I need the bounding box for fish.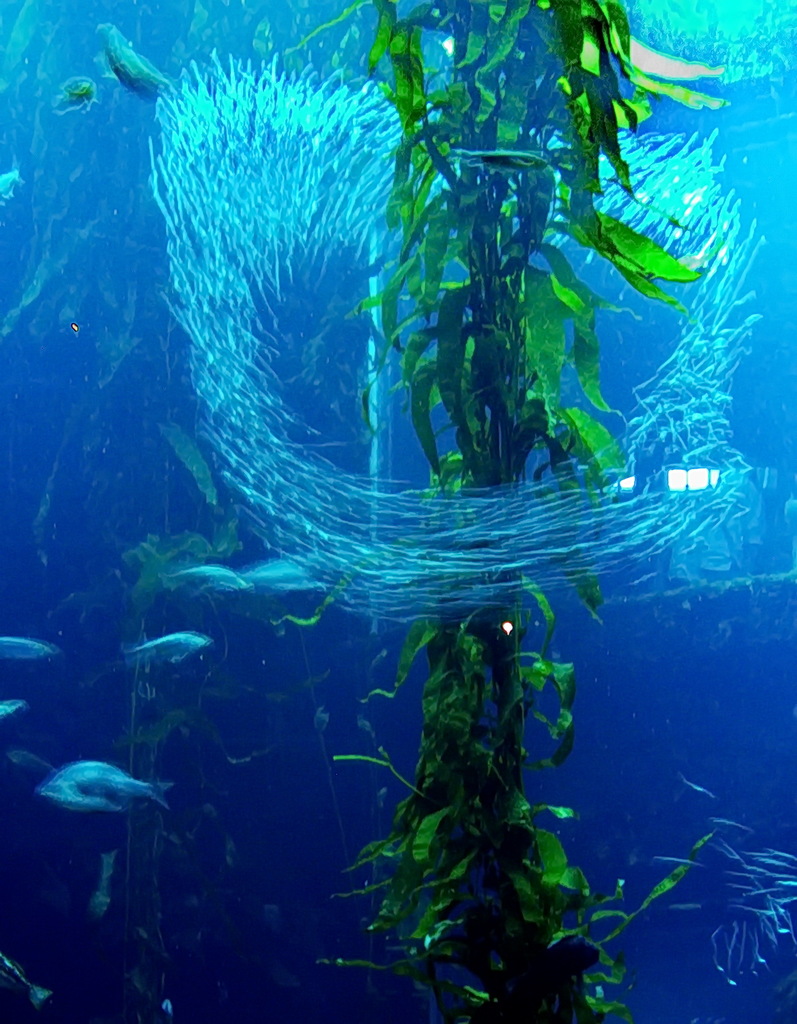
Here it is: 34, 758, 153, 818.
